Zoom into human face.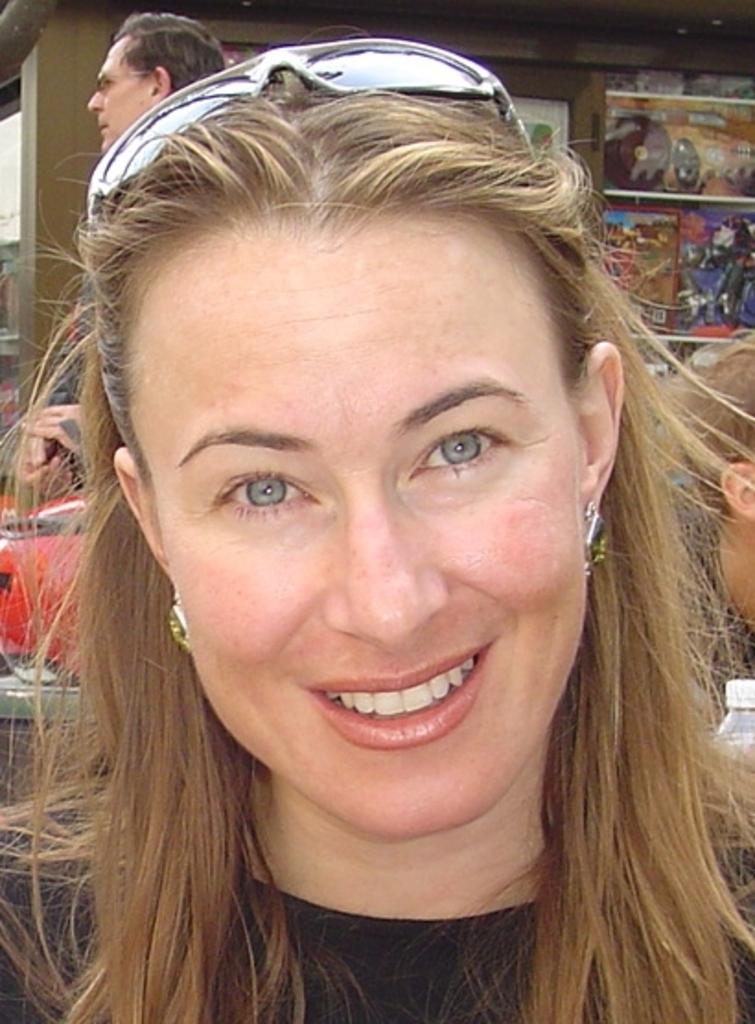
Zoom target: l=87, t=41, r=153, b=158.
